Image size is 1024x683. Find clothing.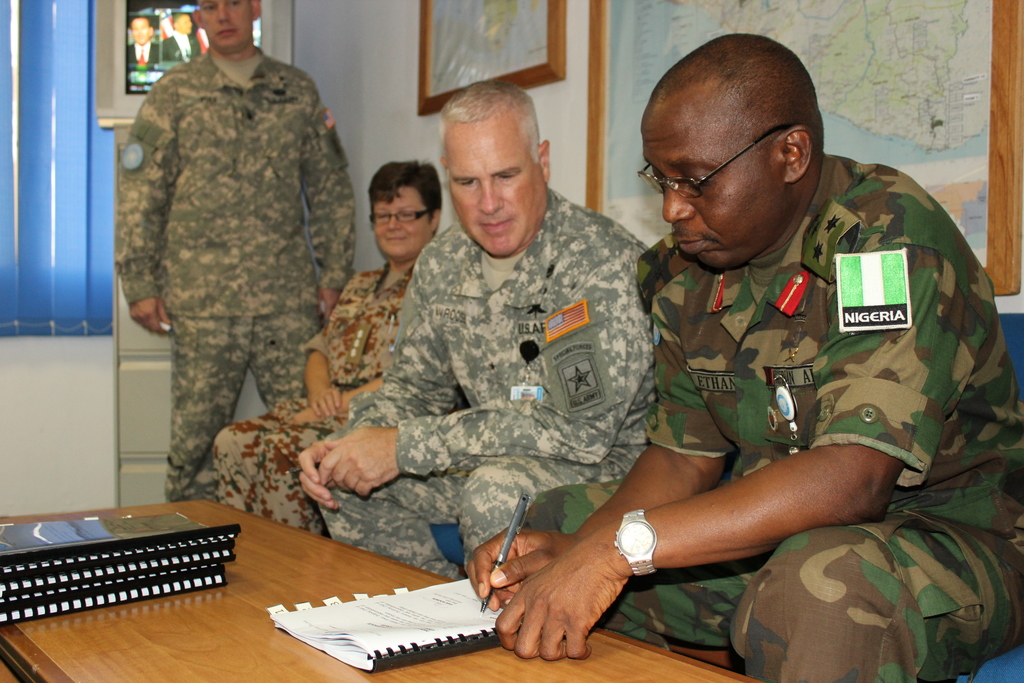
(x1=298, y1=255, x2=440, y2=388).
